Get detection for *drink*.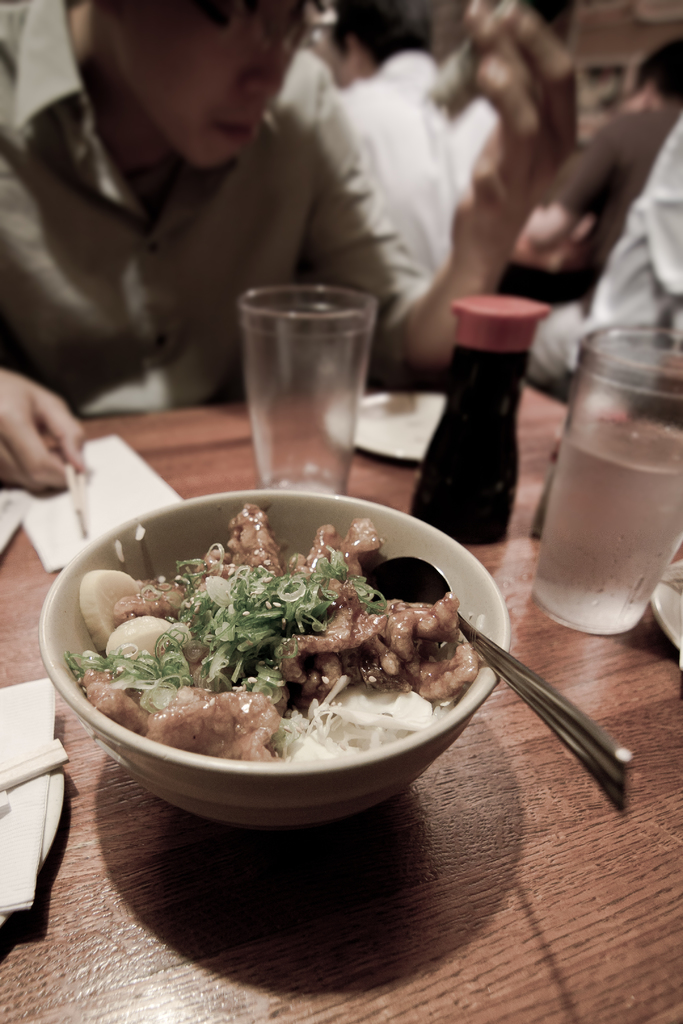
Detection: {"x1": 225, "y1": 270, "x2": 379, "y2": 496}.
